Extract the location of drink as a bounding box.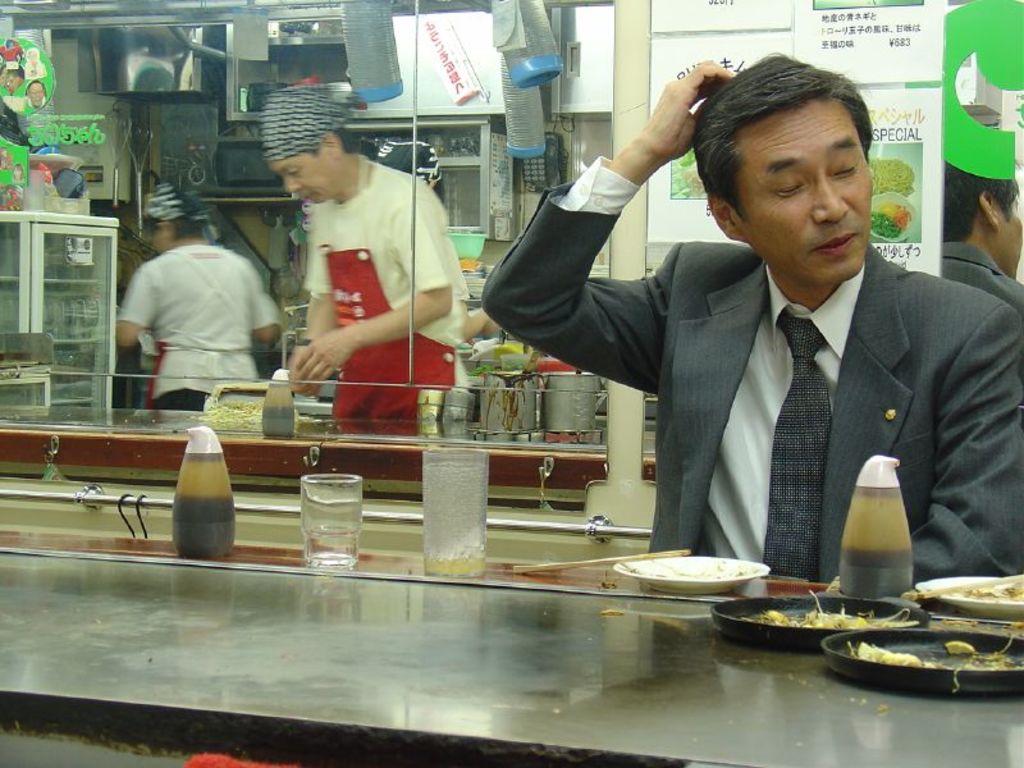
<bbox>847, 466, 924, 605</bbox>.
